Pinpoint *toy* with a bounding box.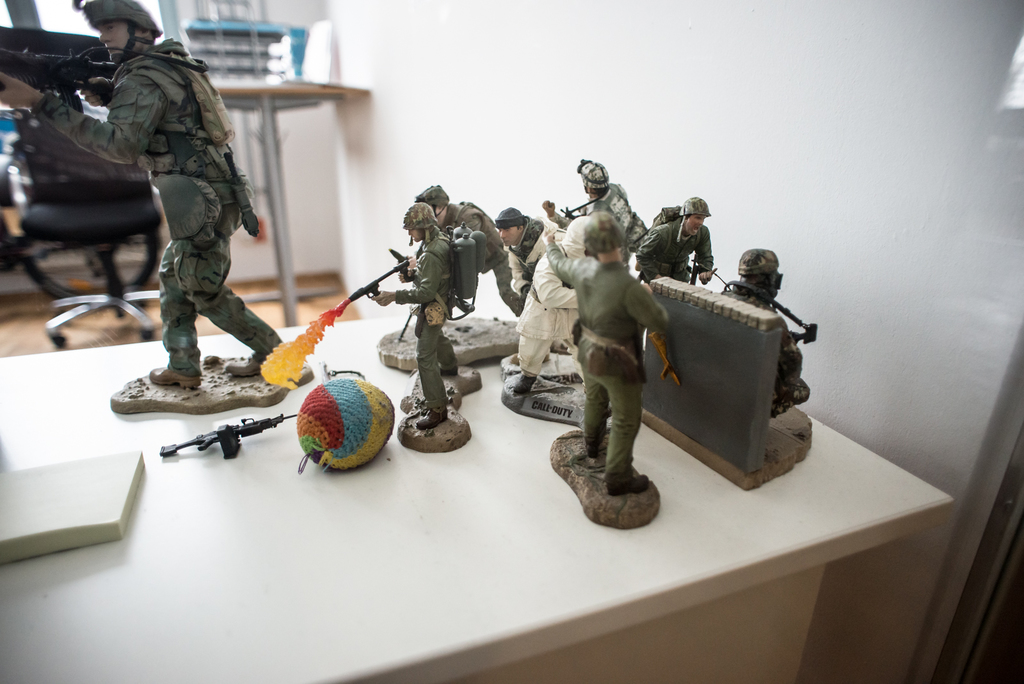
x1=547 y1=155 x2=644 y2=277.
